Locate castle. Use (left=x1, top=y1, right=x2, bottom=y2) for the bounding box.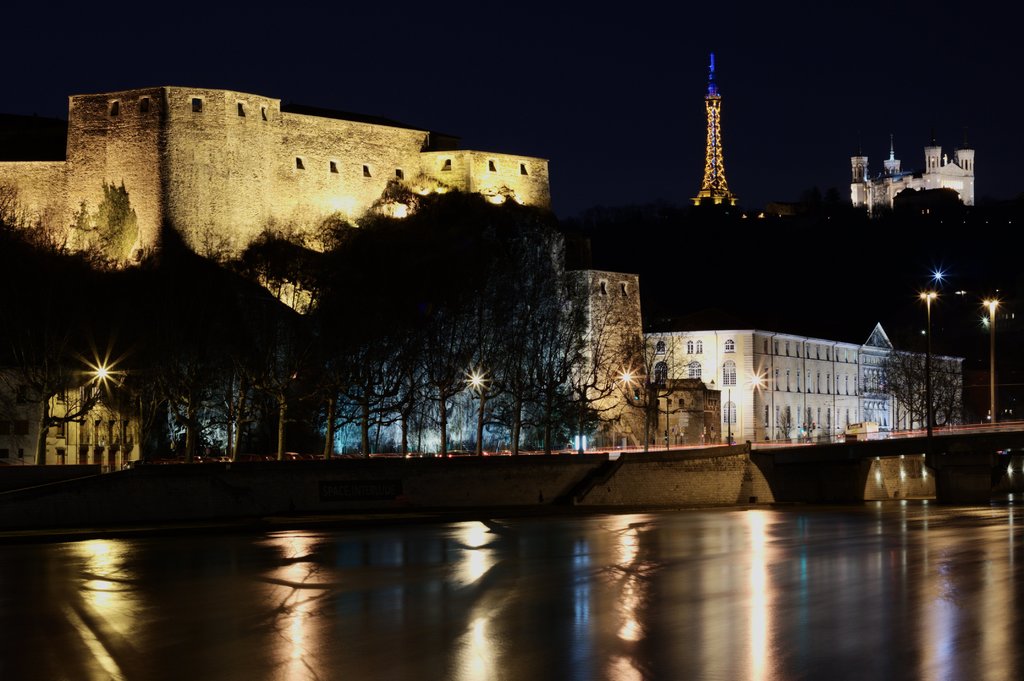
(left=848, top=131, right=977, bottom=225).
